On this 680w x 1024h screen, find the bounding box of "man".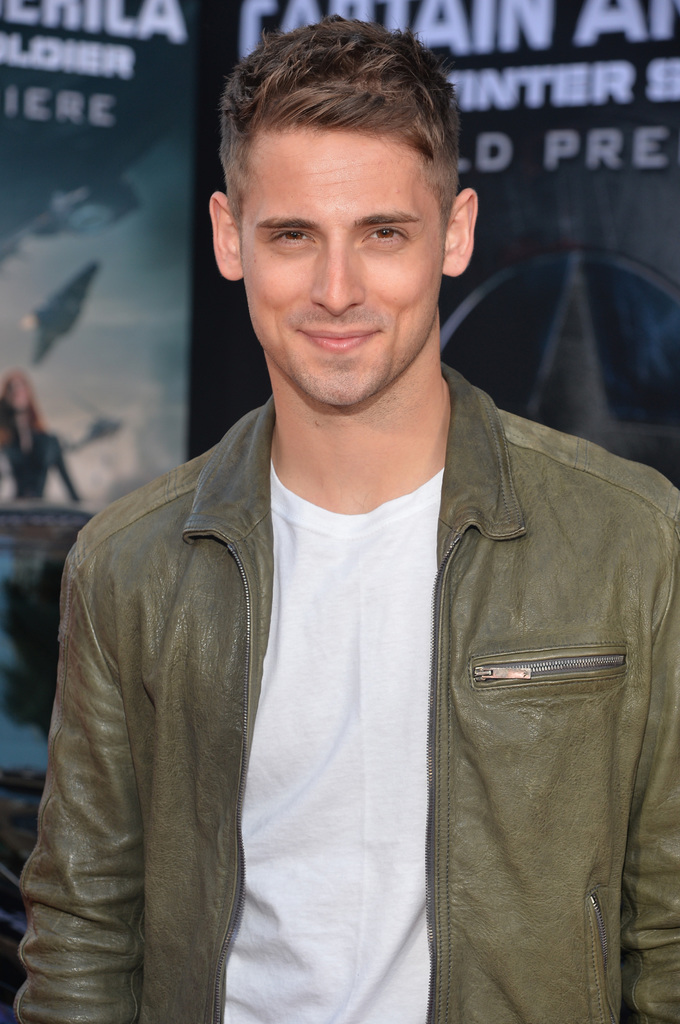
Bounding box: 48,24,670,1023.
